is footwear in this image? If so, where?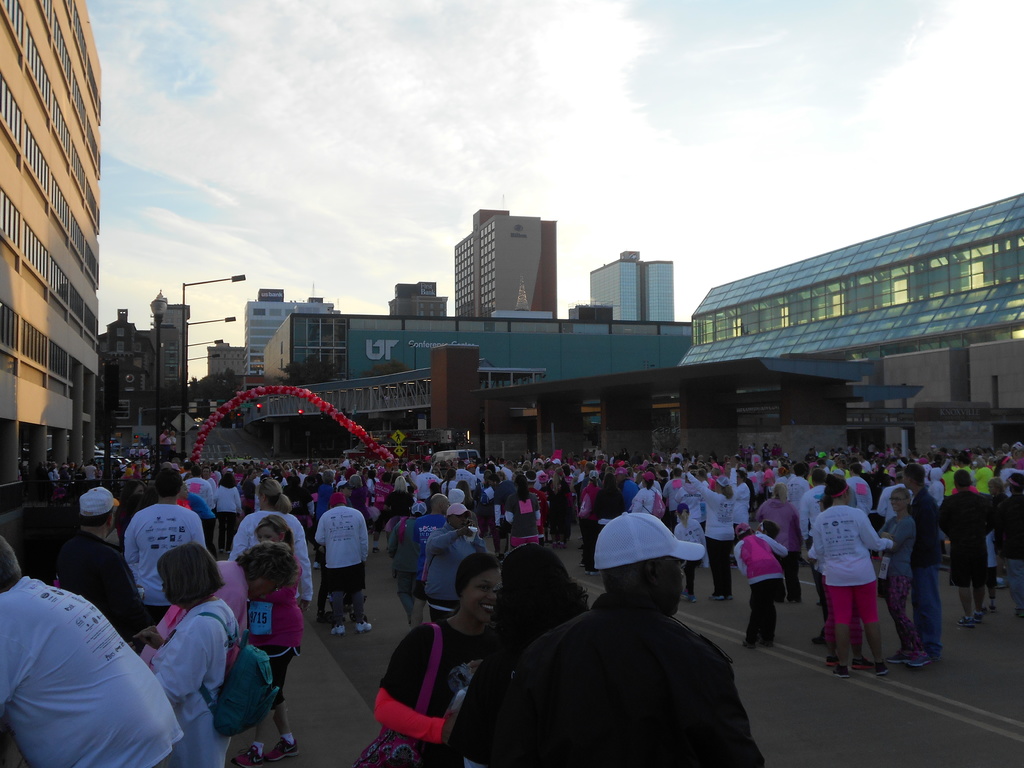
Yes, at locate(373, 545, 384, 555).
